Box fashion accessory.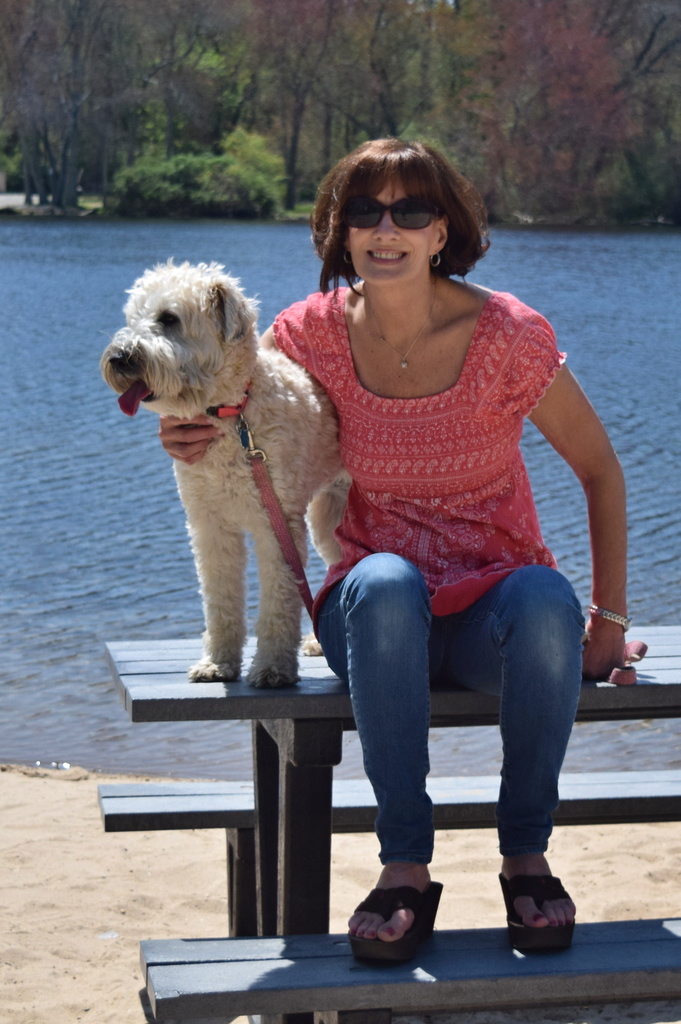
[496,876,583,951].
